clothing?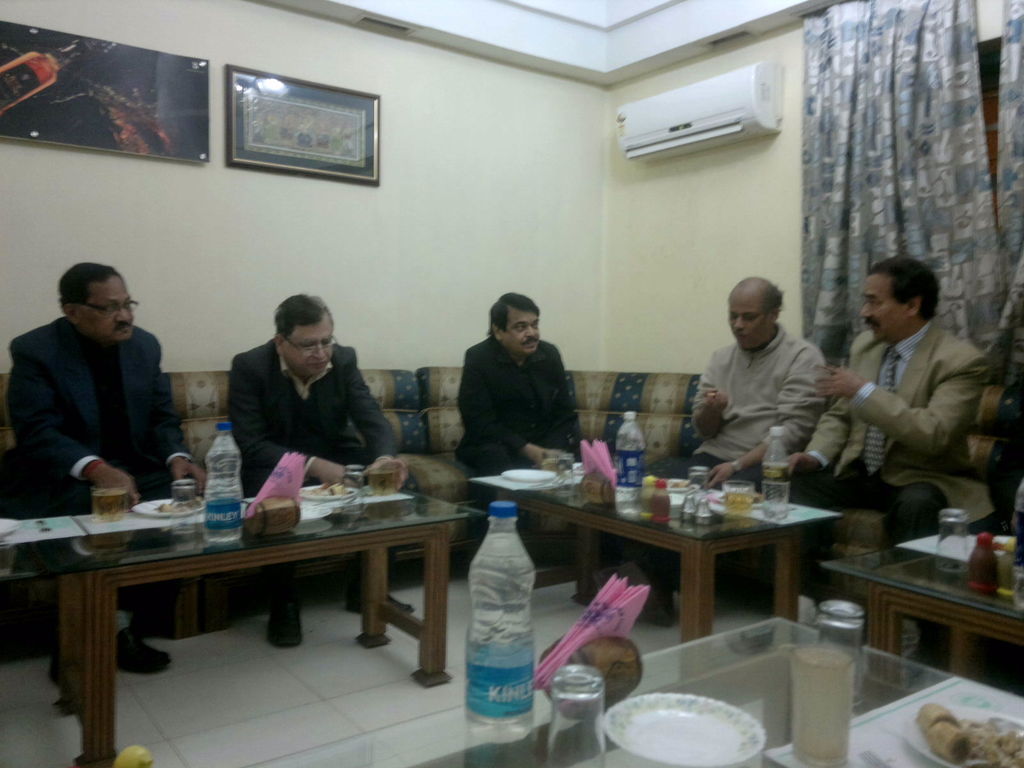
[x1=794, y1=315, x2=979, y2=677]
